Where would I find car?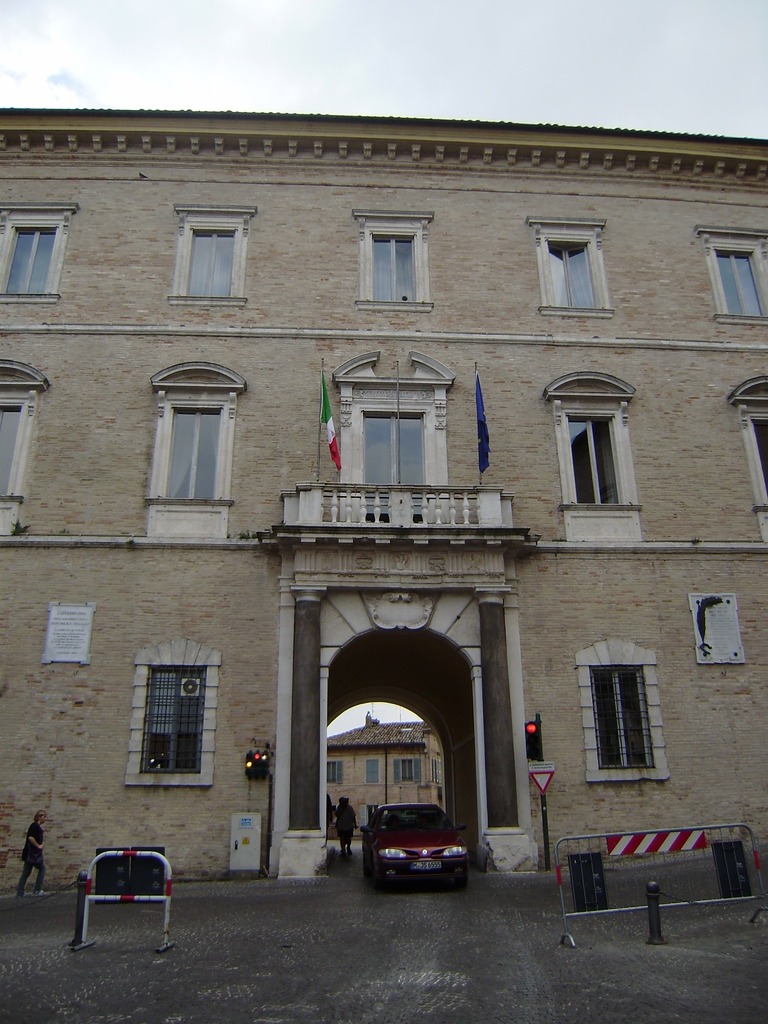
At bbox=[364, 803, 474, 889].
